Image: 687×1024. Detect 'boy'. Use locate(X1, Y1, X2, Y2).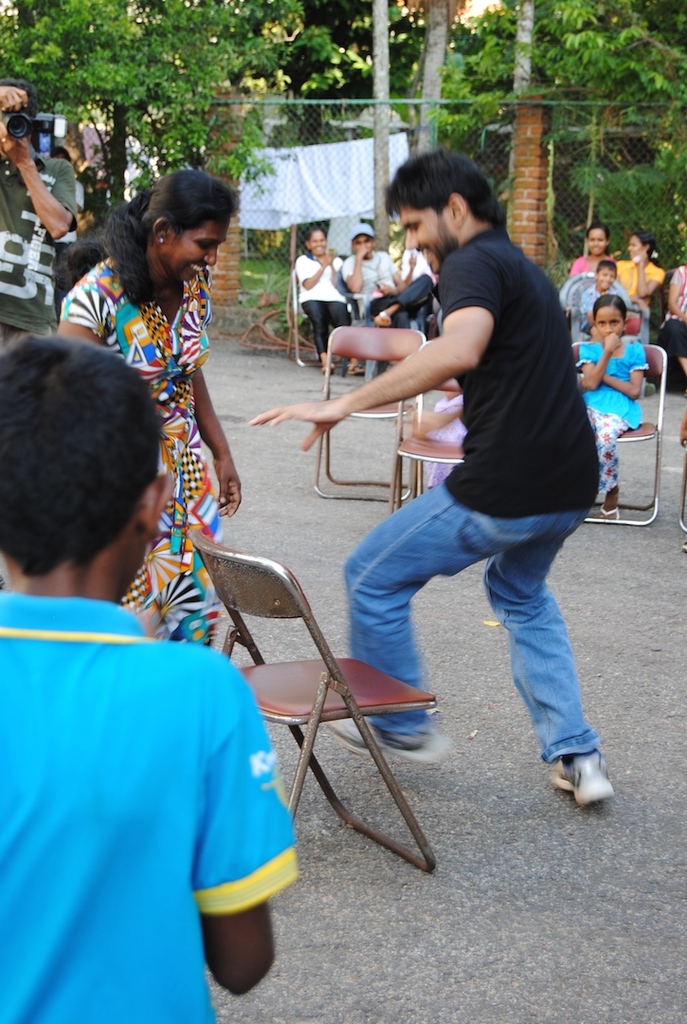
locate(0, 337, 293, 1023).
